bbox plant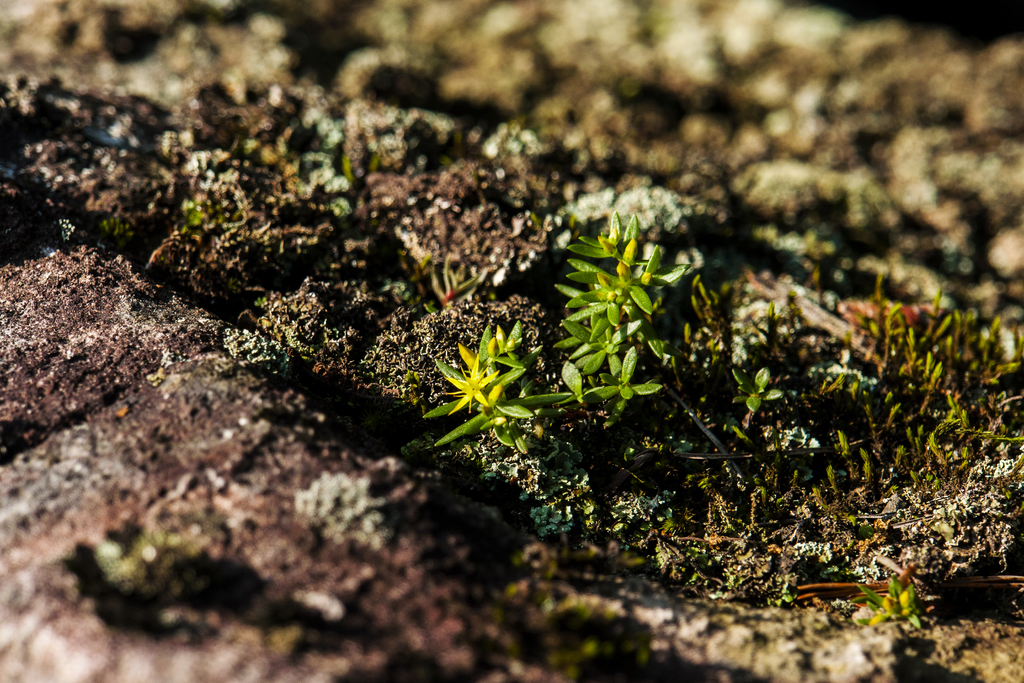
<box>850,572,929,631</box>
